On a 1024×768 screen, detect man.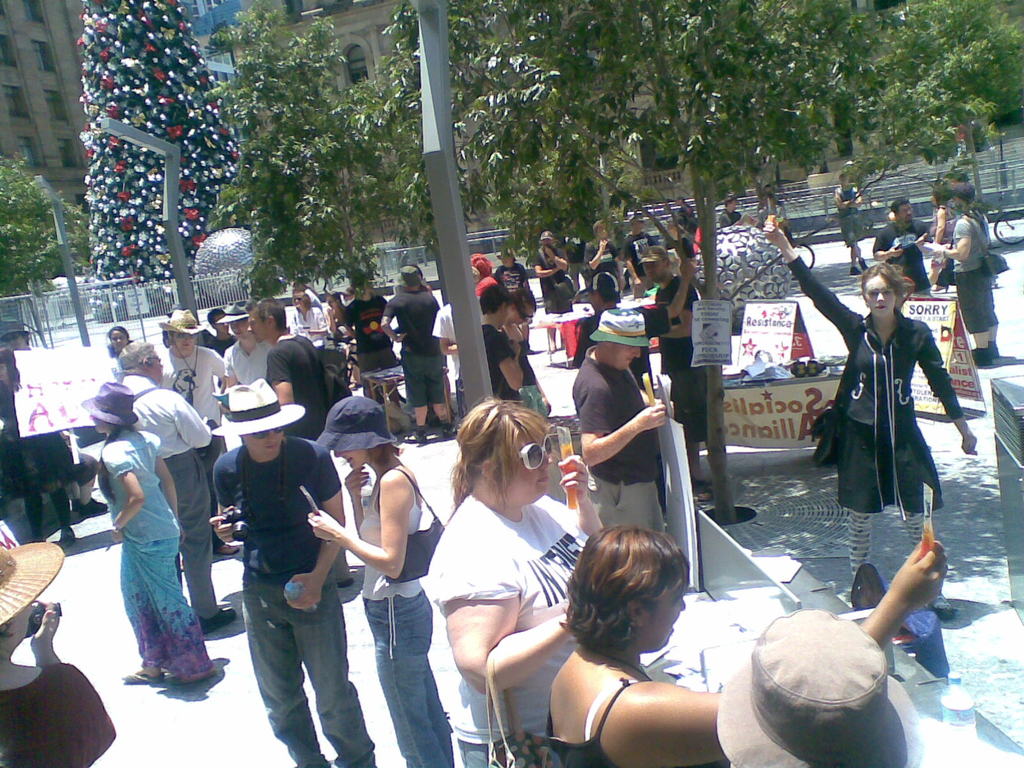
BBox(221, 303, 276, 385).
